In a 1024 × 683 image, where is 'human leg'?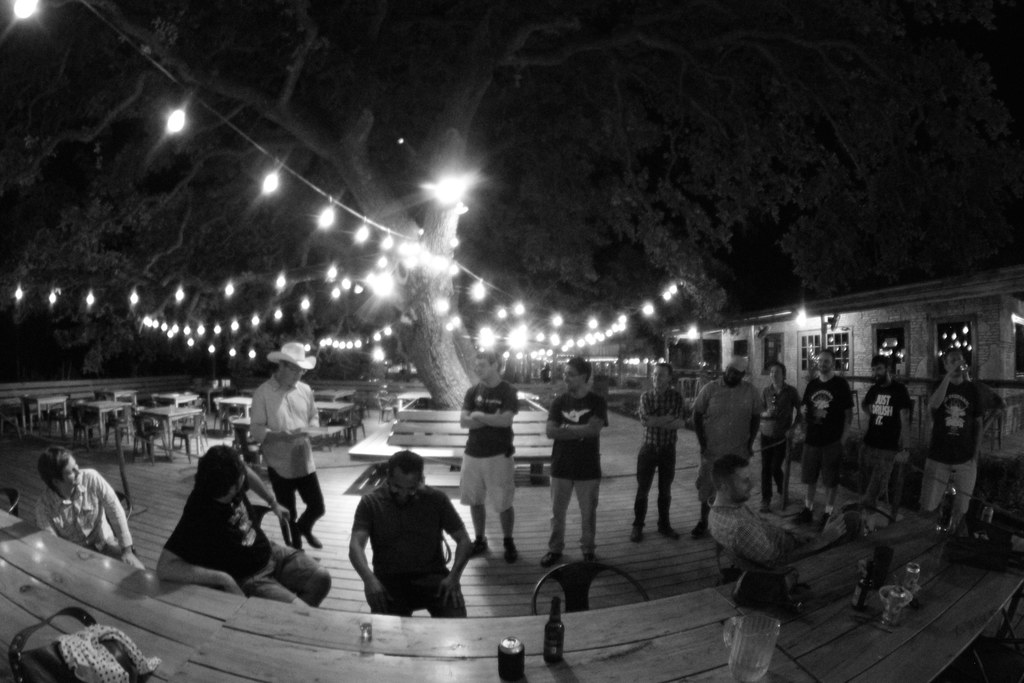
box=[655, 441, 684, 541].
